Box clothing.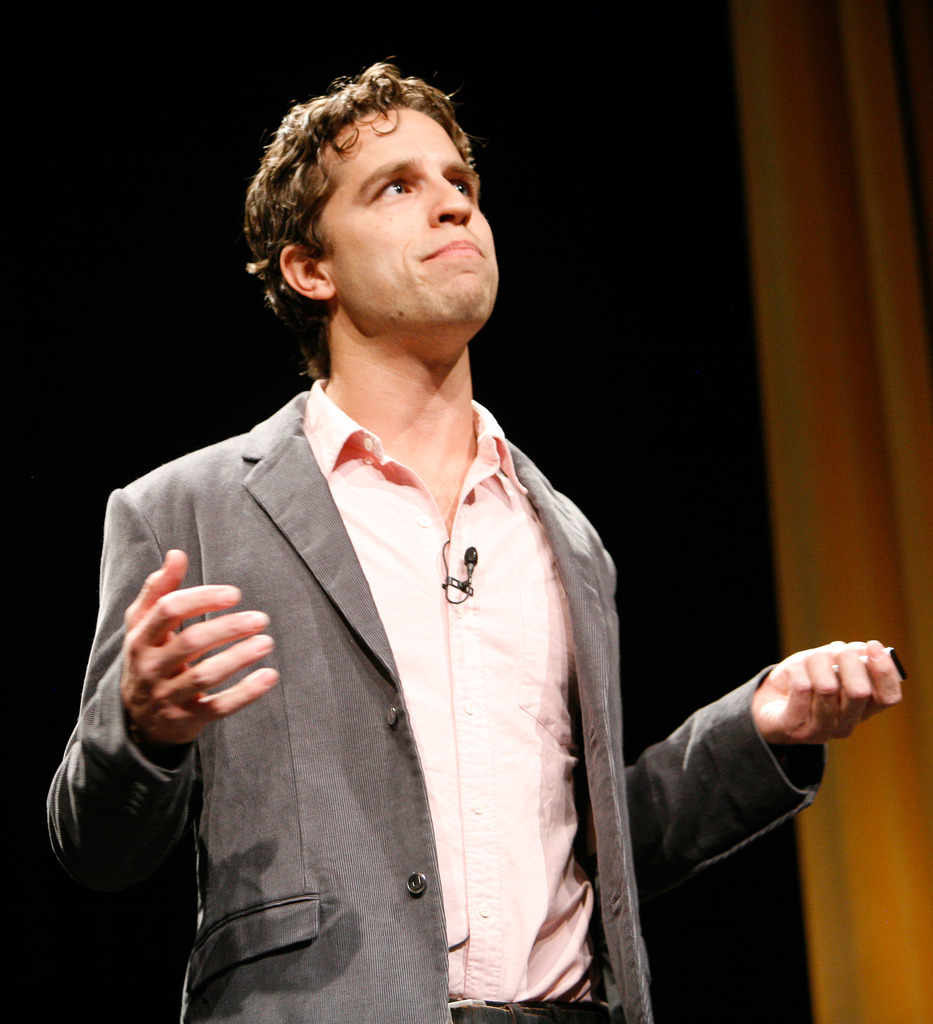
(44,388,824,1023).
